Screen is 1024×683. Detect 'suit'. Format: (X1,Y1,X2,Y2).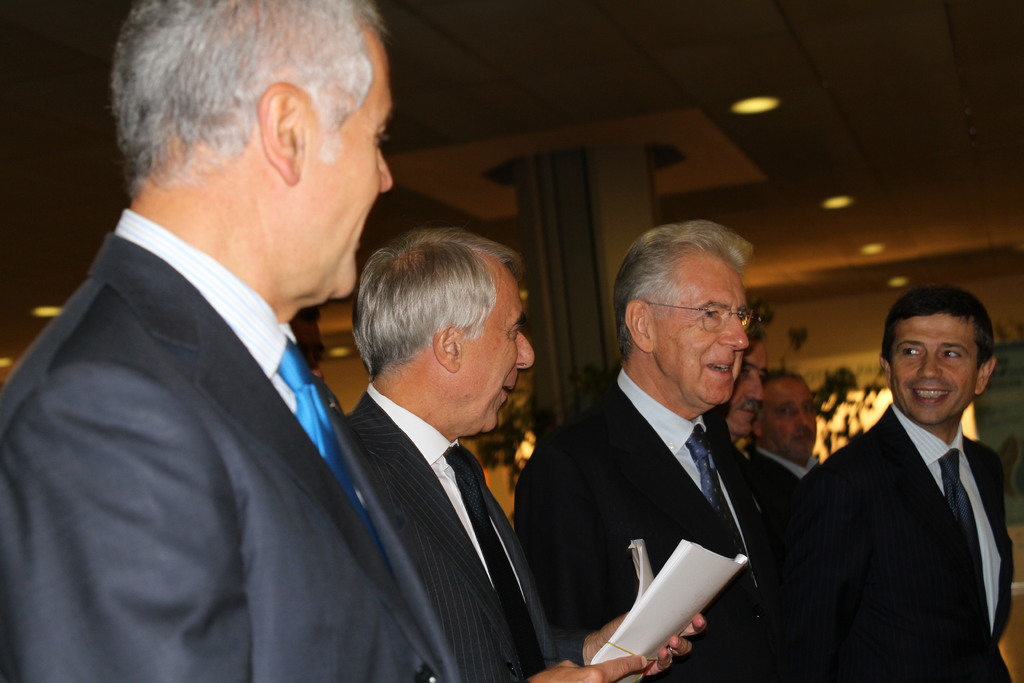
(346,379,584,682).
